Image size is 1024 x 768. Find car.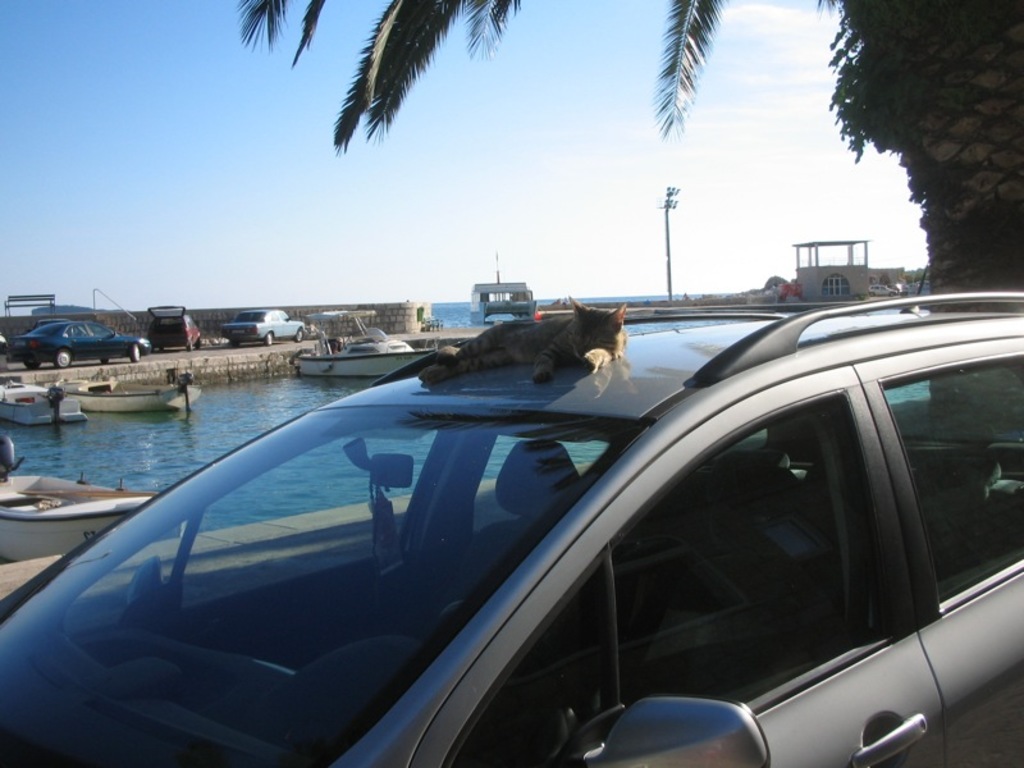
region(219, 307, 307, 342).
